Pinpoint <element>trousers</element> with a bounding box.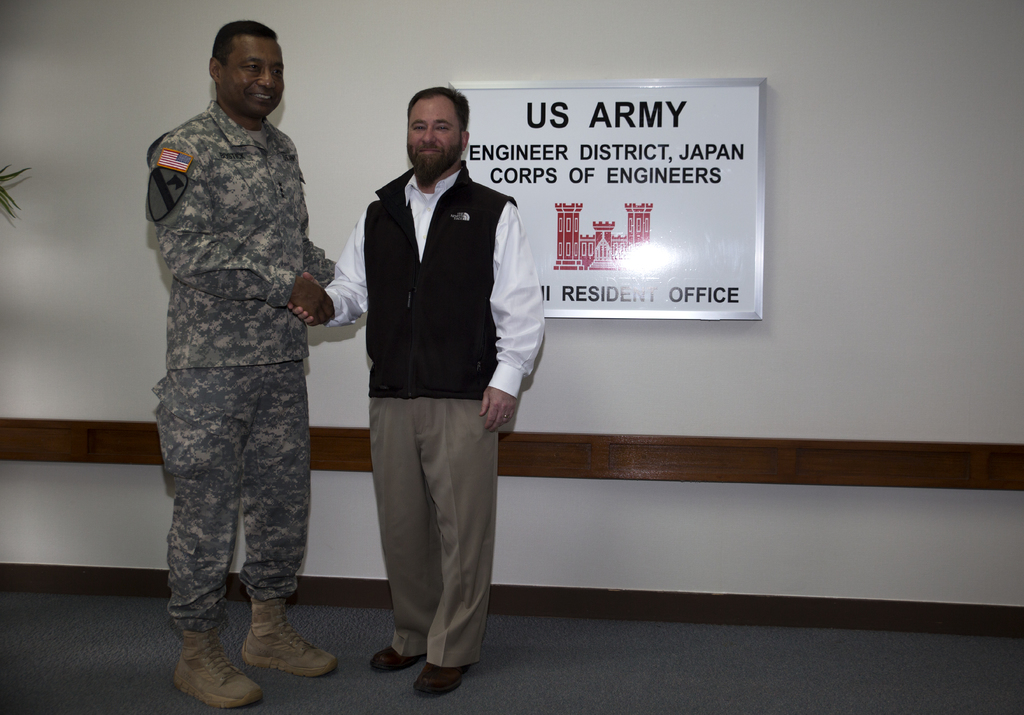
[358, 380, 497, 657].
